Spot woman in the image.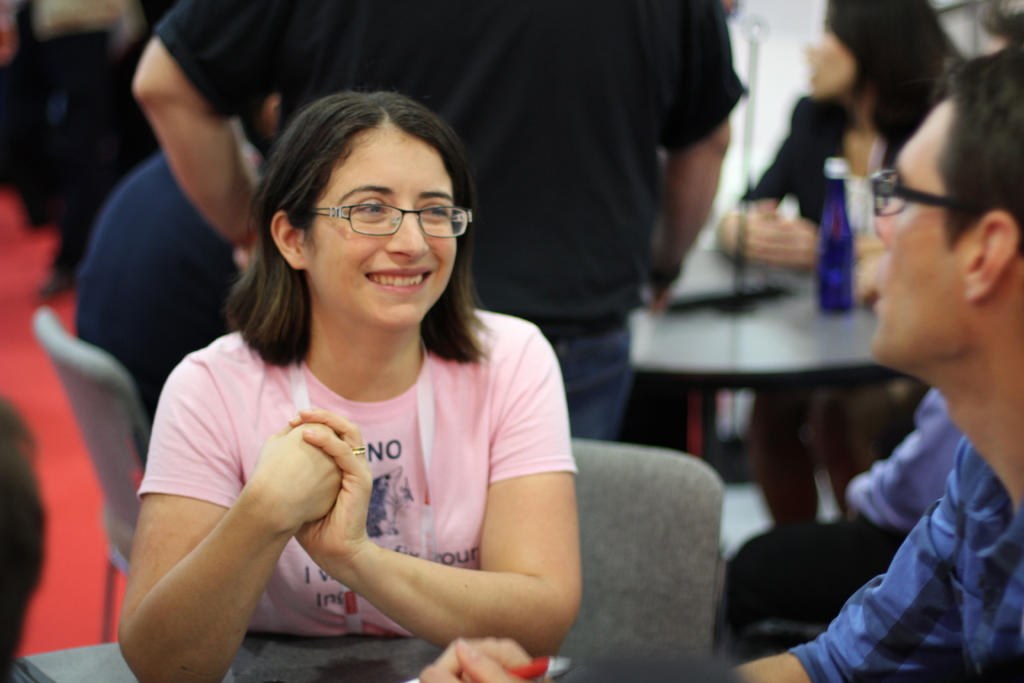
woman found at select_region(721, 0, 967, 525).
